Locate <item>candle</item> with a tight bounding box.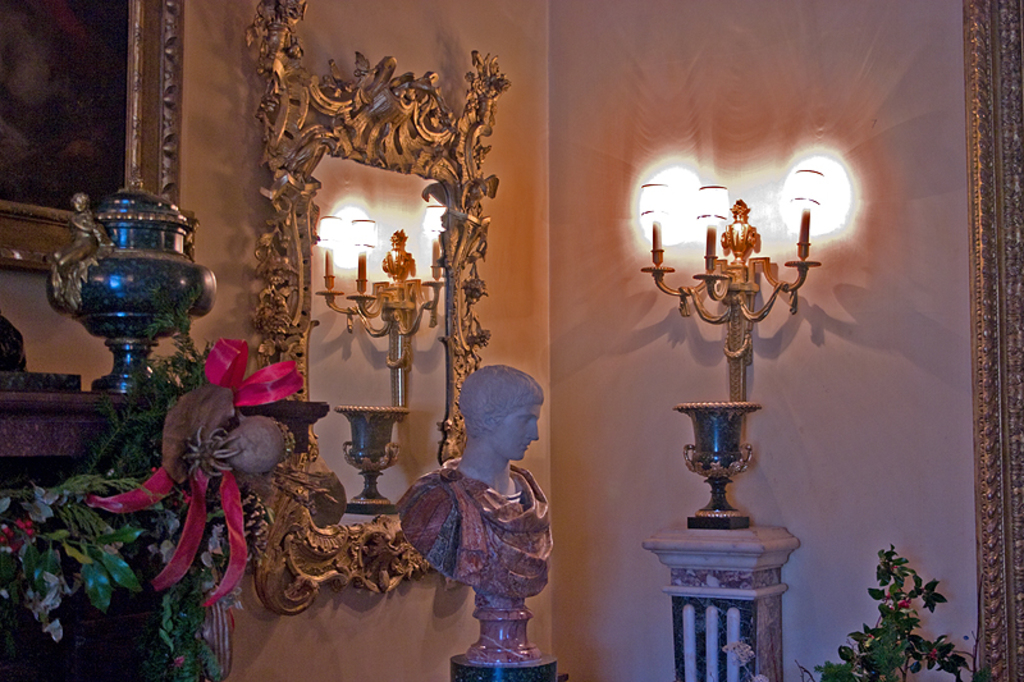
[652,223,666,265].
